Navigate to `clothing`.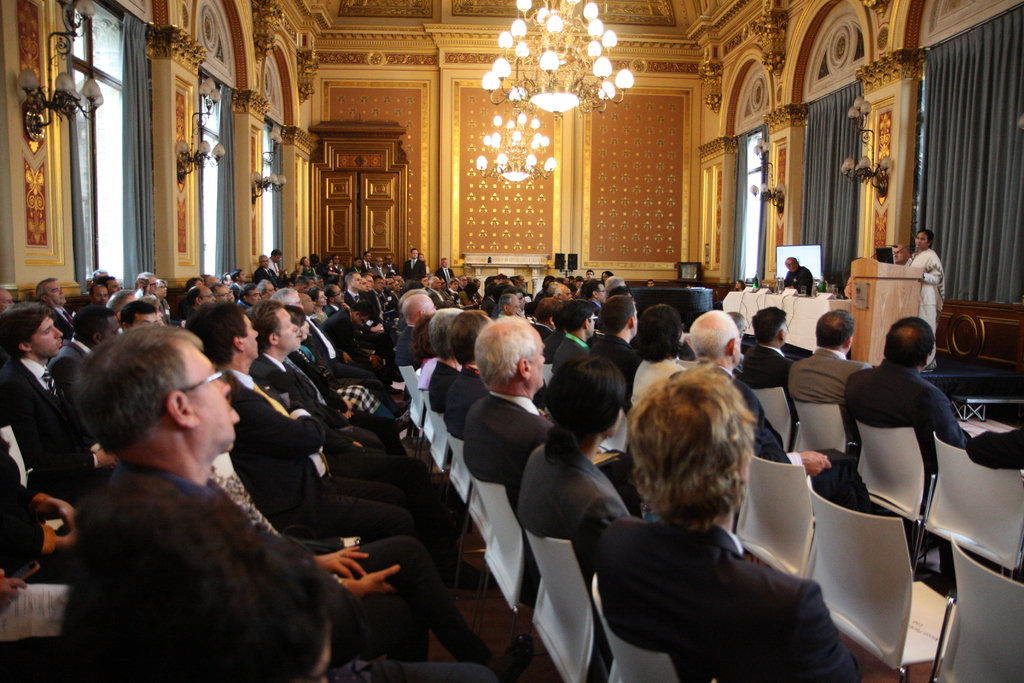
Navigation target: [51, 304, 68, 341].
